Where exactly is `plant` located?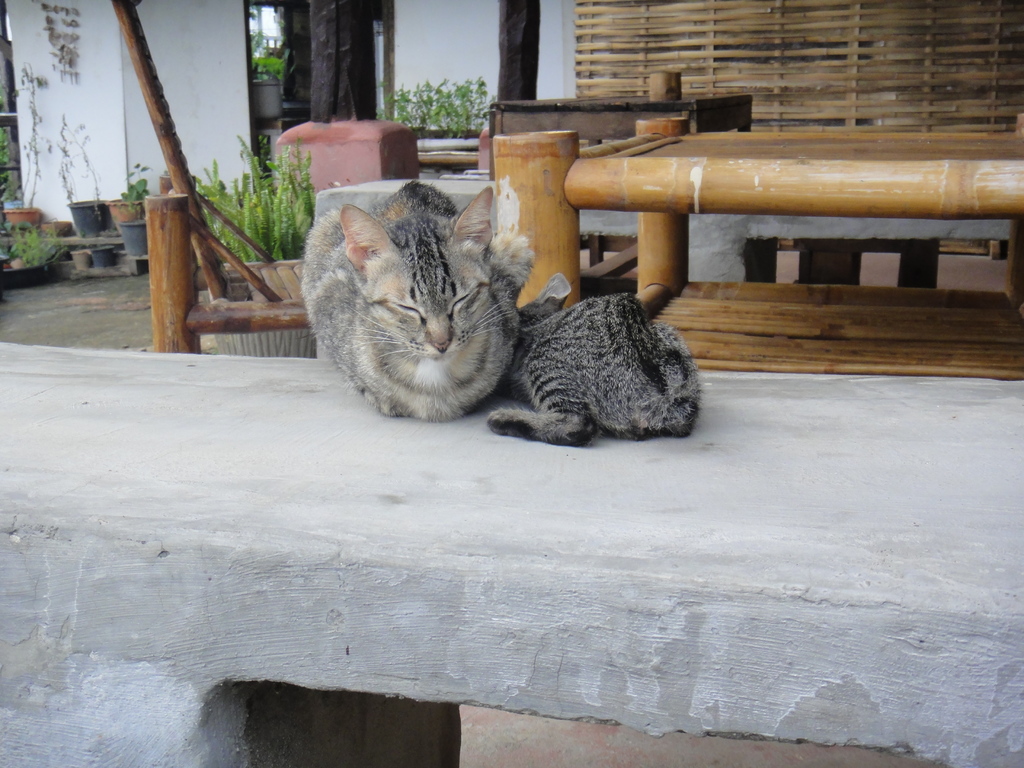
Its bounding box is [54, 111, 106, 222].
